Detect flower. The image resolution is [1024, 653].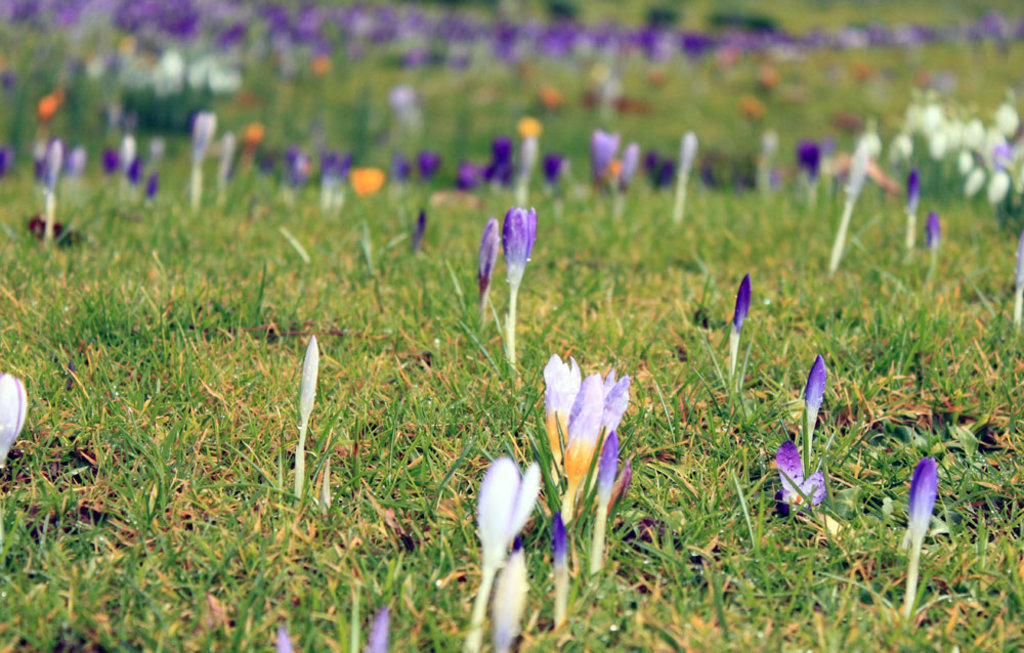
504,209,540,289.
